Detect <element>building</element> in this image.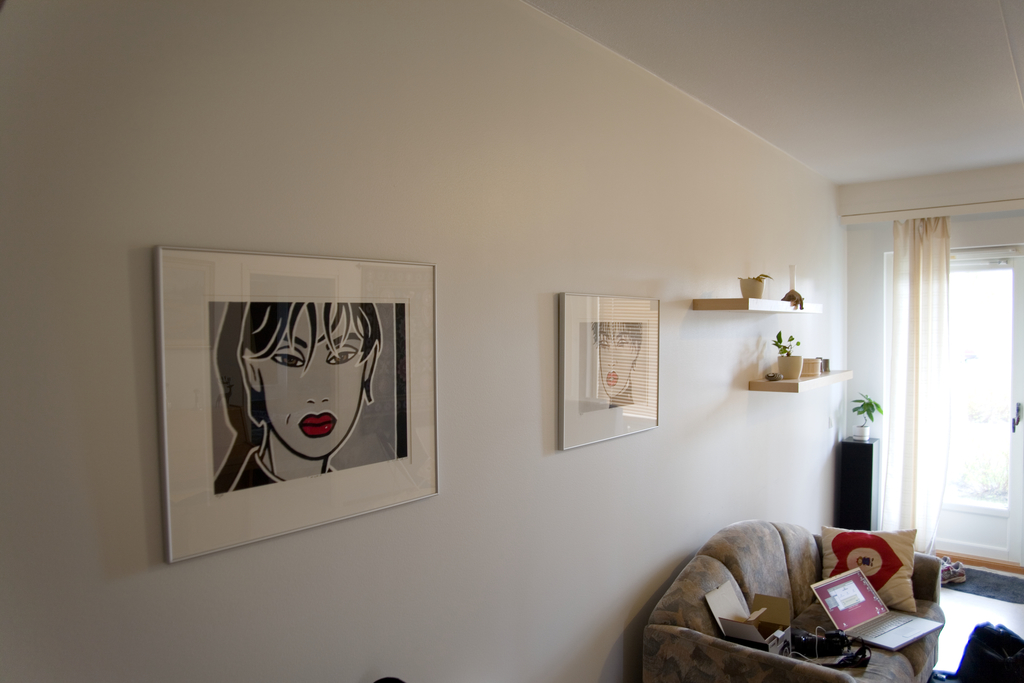
Detection: {"left": 0, "top": 0, "right": 1020, "bottom": 682}.
